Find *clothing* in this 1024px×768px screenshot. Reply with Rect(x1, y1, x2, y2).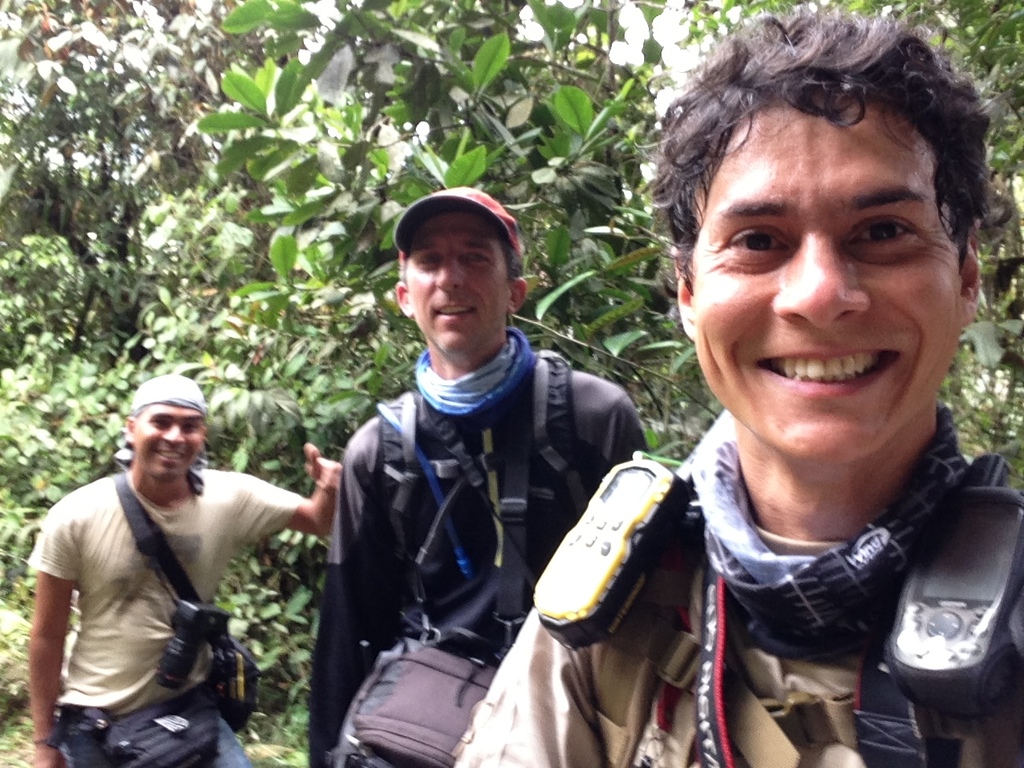
Rect(453, 416, 1023, 767).
